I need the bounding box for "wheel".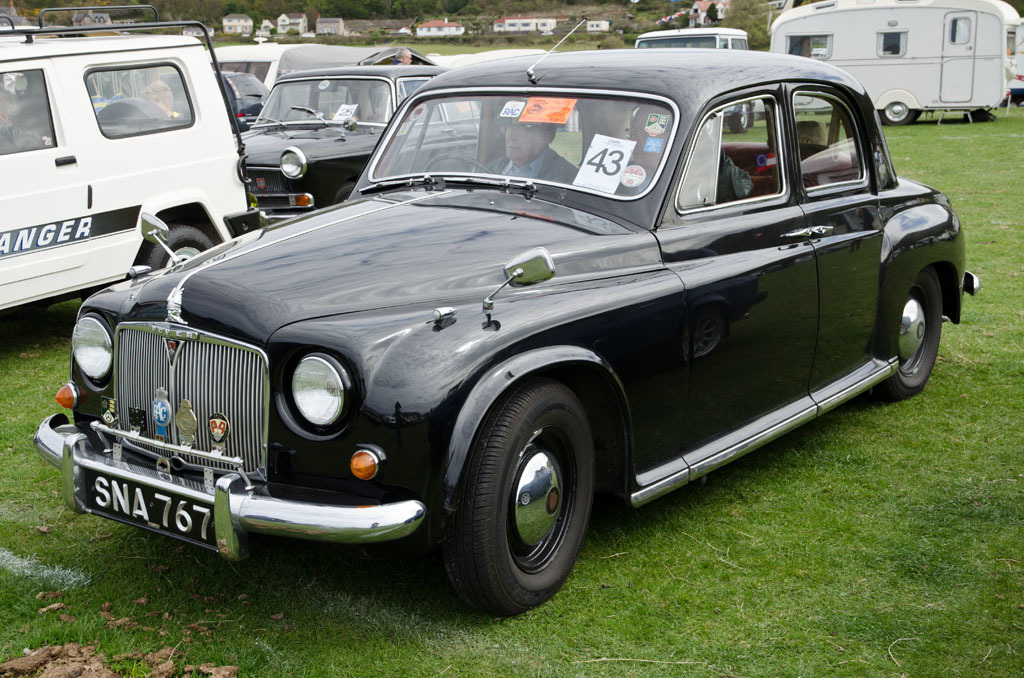
Here it is: {"left": 476, "top": 408, "right": 592, "bottom": 600}.
